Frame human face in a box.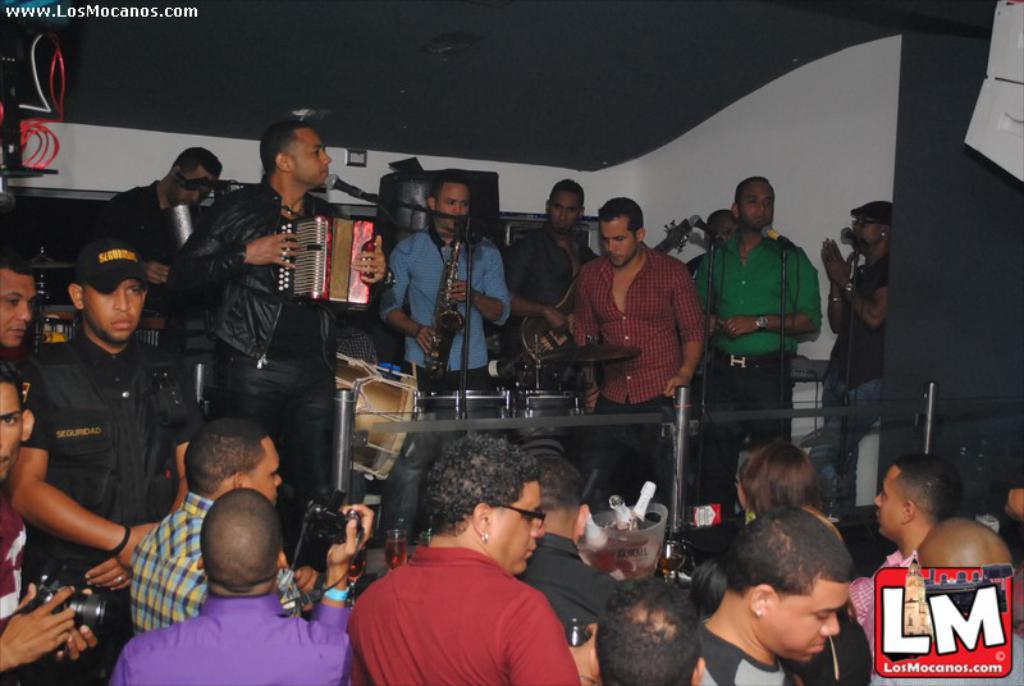
l=493, t=480, r=544, b=572.
